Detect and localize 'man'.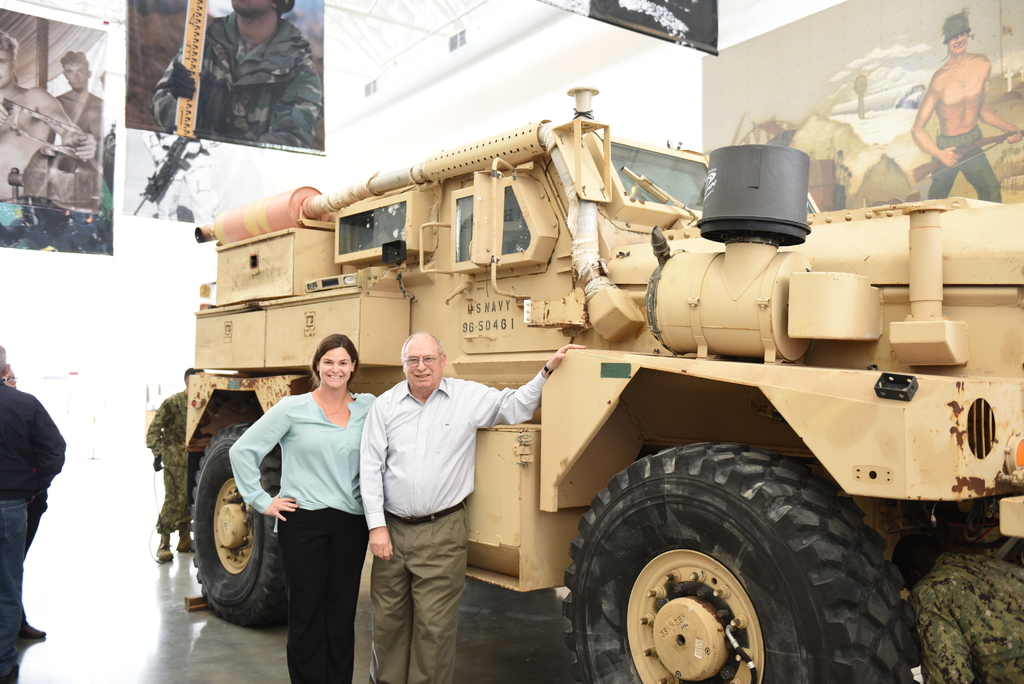
Localized at (left=148, top=0, right=325, bottom=149).
